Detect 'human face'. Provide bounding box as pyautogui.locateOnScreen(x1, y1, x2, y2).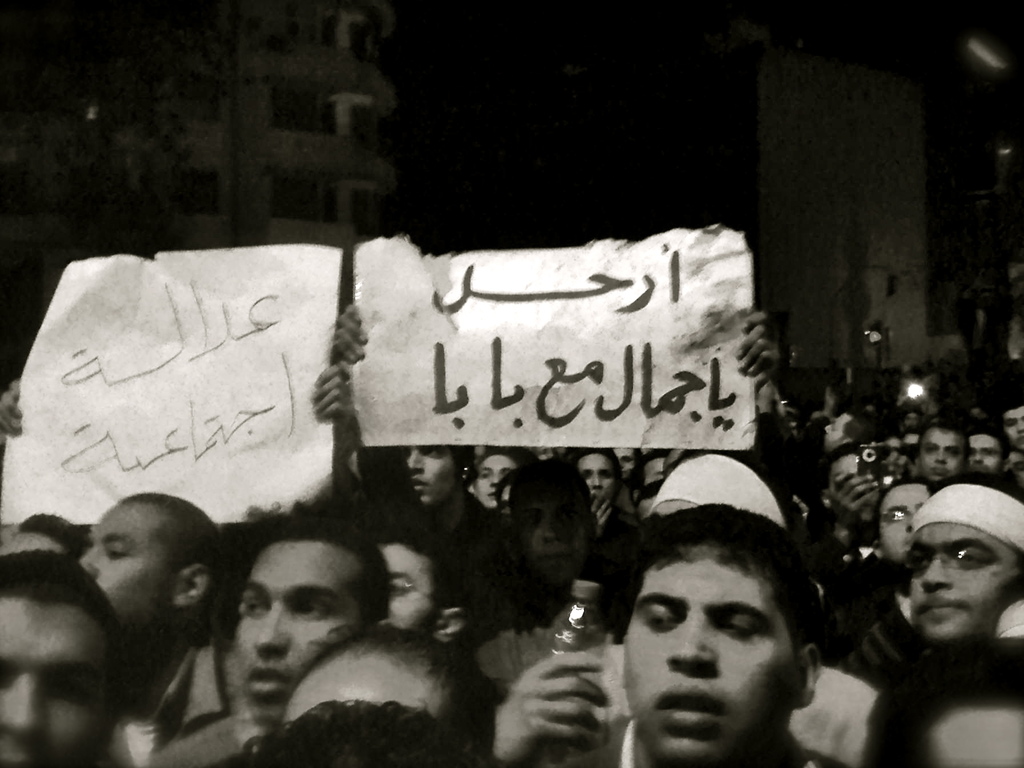
pyautogui.locateOnScreen(405, 446, 457, 506).
